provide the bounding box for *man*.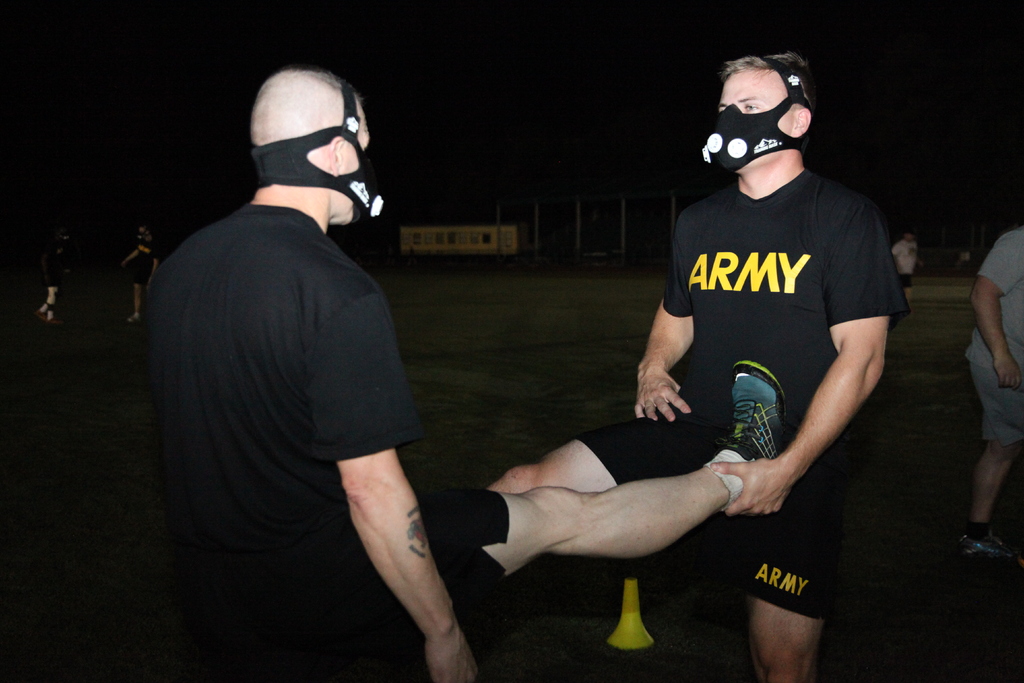
30 214 74 324.
